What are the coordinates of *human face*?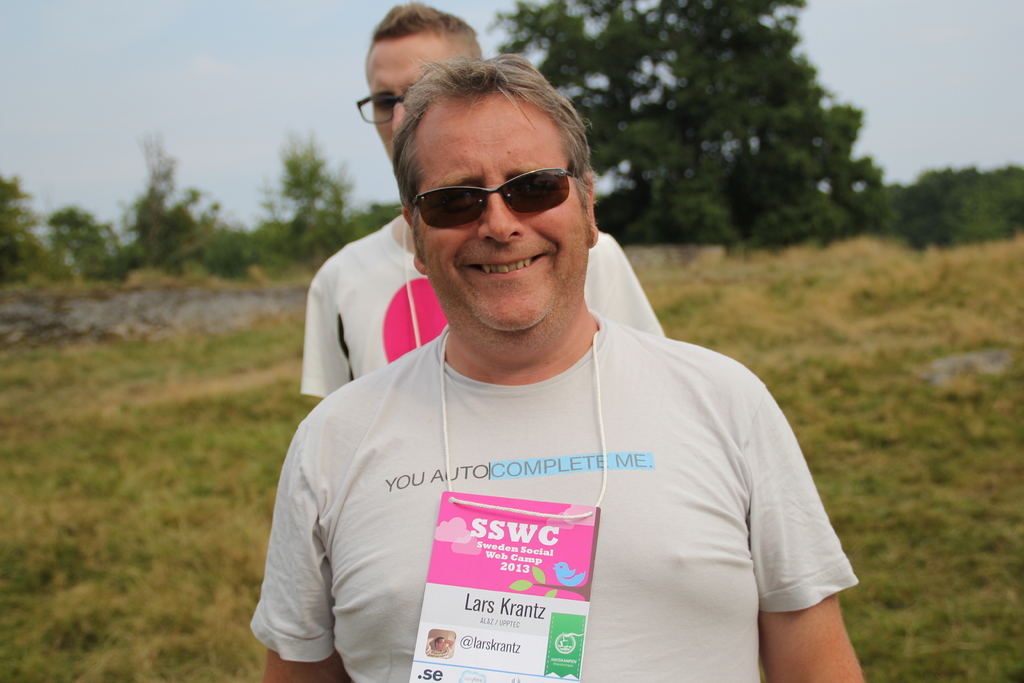
(left=414, top=86, right=586, bottom=327).
